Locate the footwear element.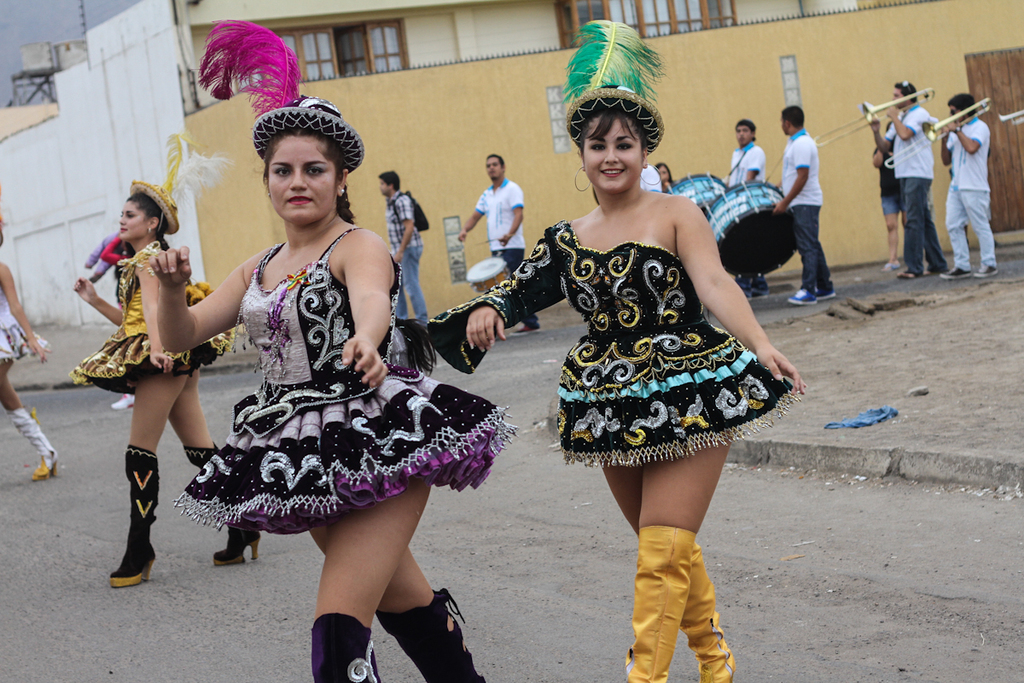
Element bbox: (x1=787, y1=287, x2=820, y2=308).
